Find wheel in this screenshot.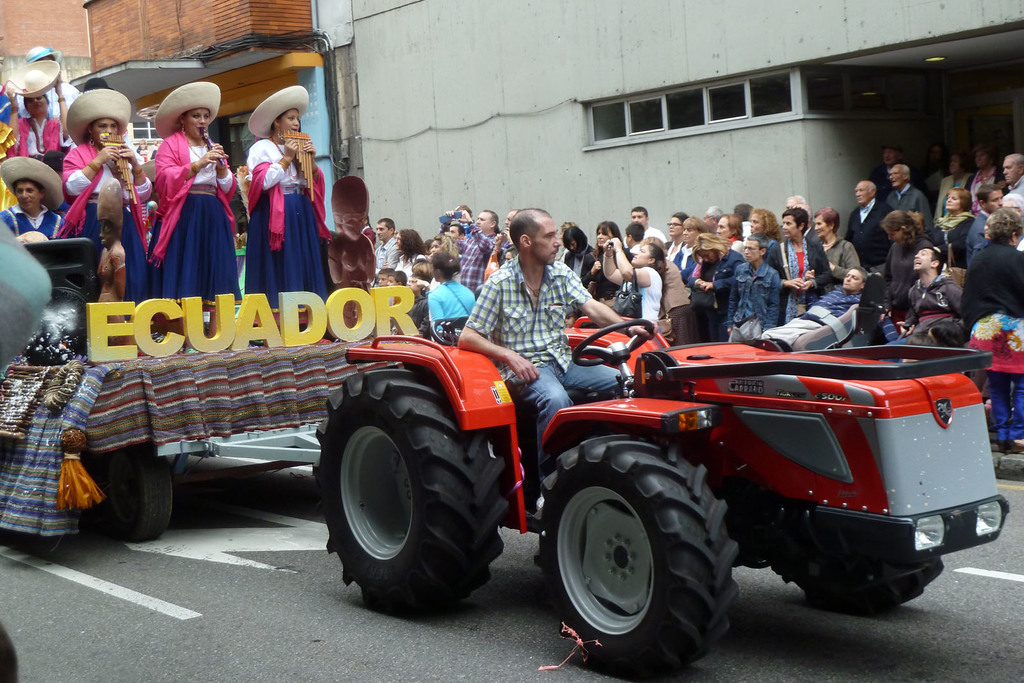
The bounding box for wheel is select_region(766, 556, 943, 614).
